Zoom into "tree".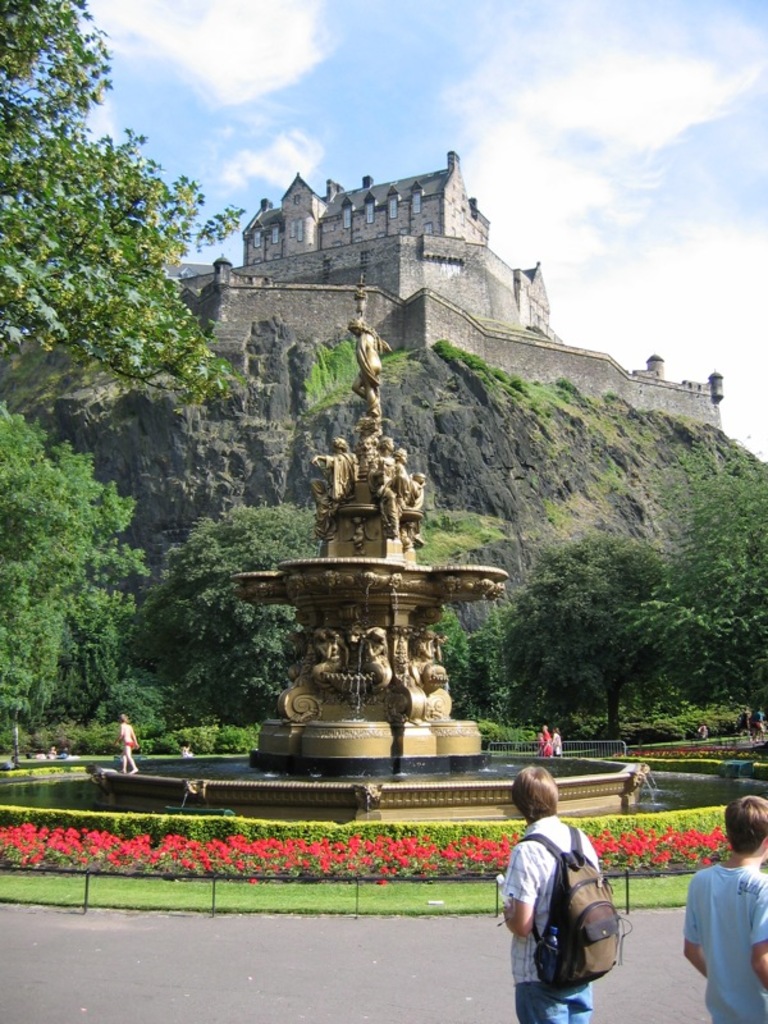
Zoom target: box=[485, 517, 657, 724].
